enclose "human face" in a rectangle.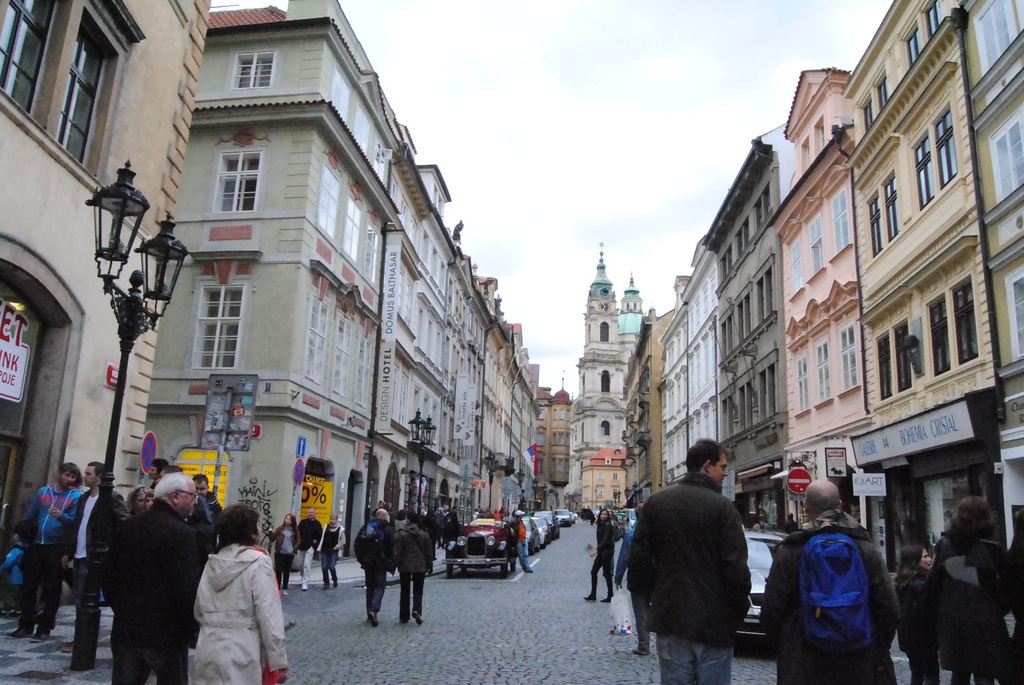
bbox(177, 487, 200, 516).
